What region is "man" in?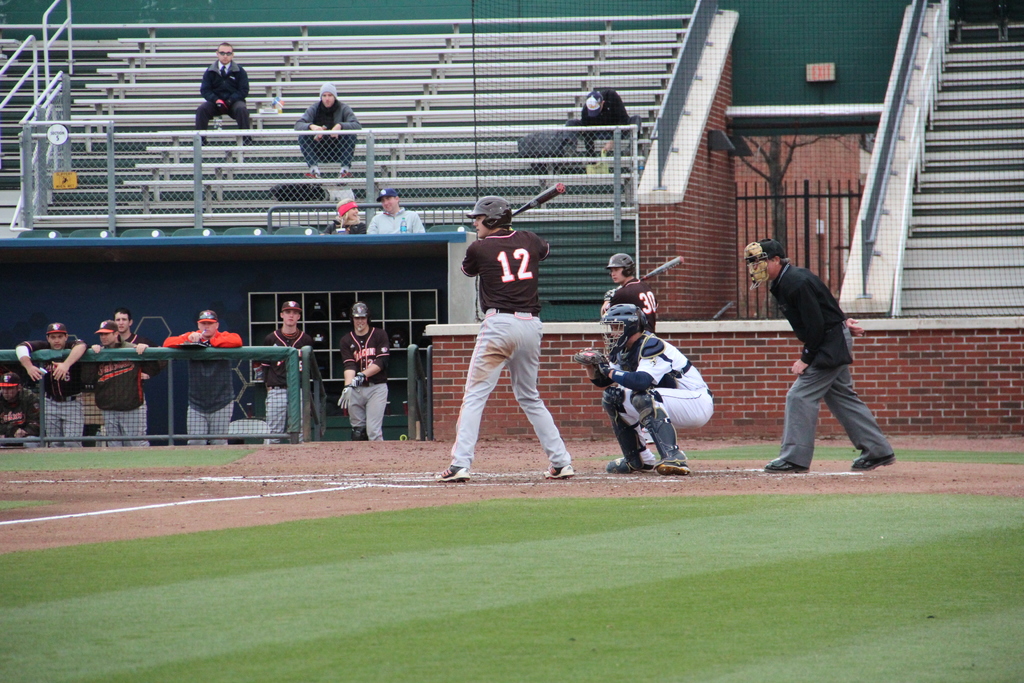
bbox=[336, 302, 390, 444].
